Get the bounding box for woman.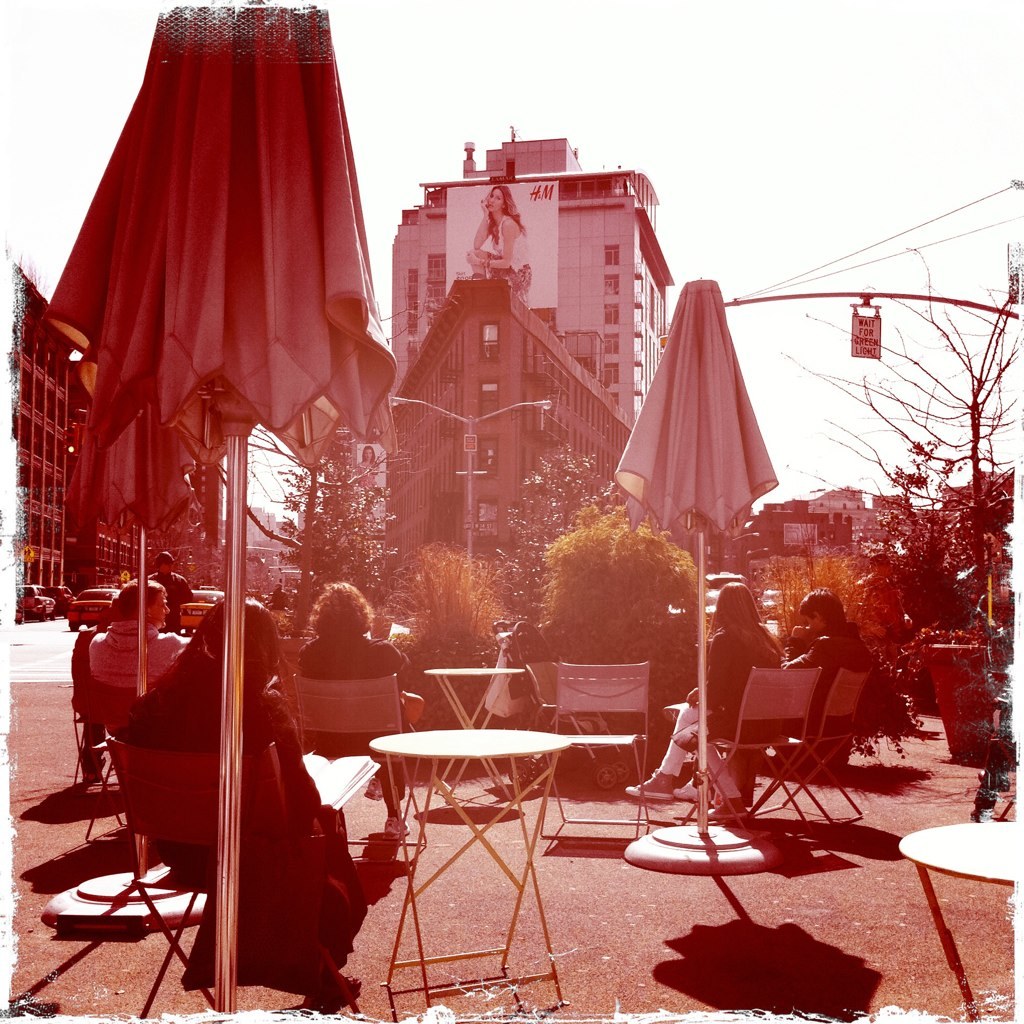
(x1=118, y1=594, x2=368, y2=1011).
